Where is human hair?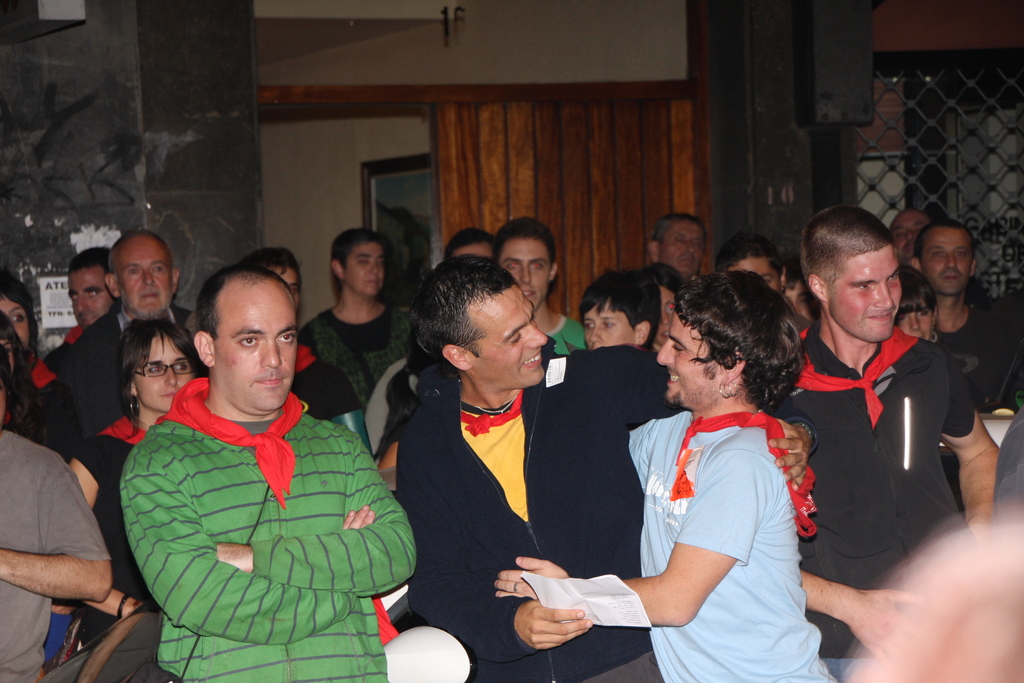
crop(580, 267, 661, 347).
